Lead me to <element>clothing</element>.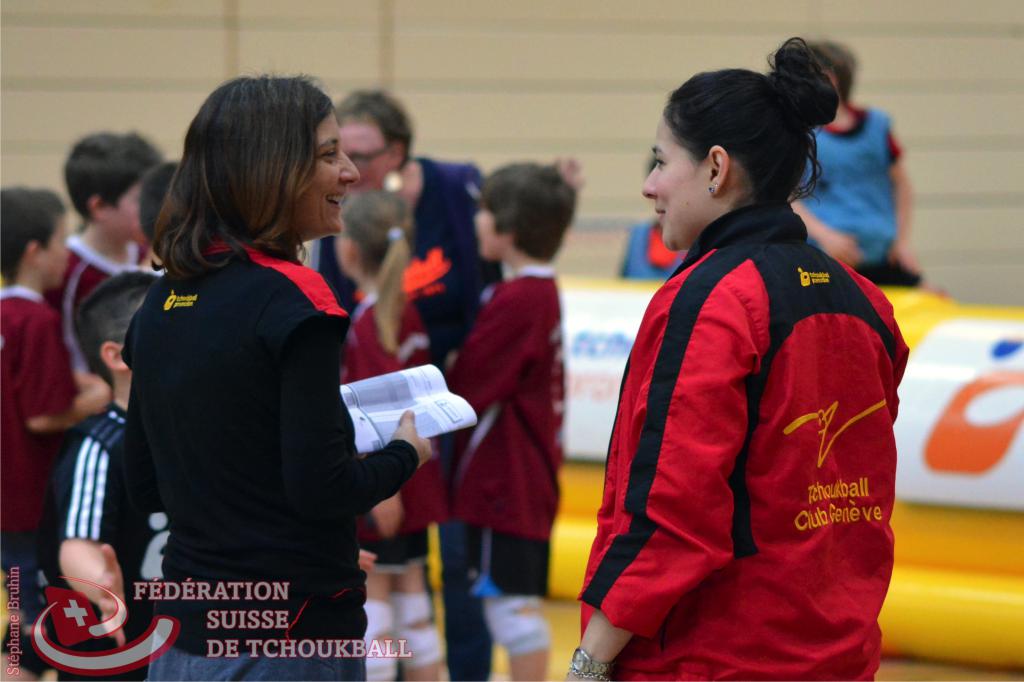
Lead to pyautogui.locateOnScreen(588, 149, 902, 660).
